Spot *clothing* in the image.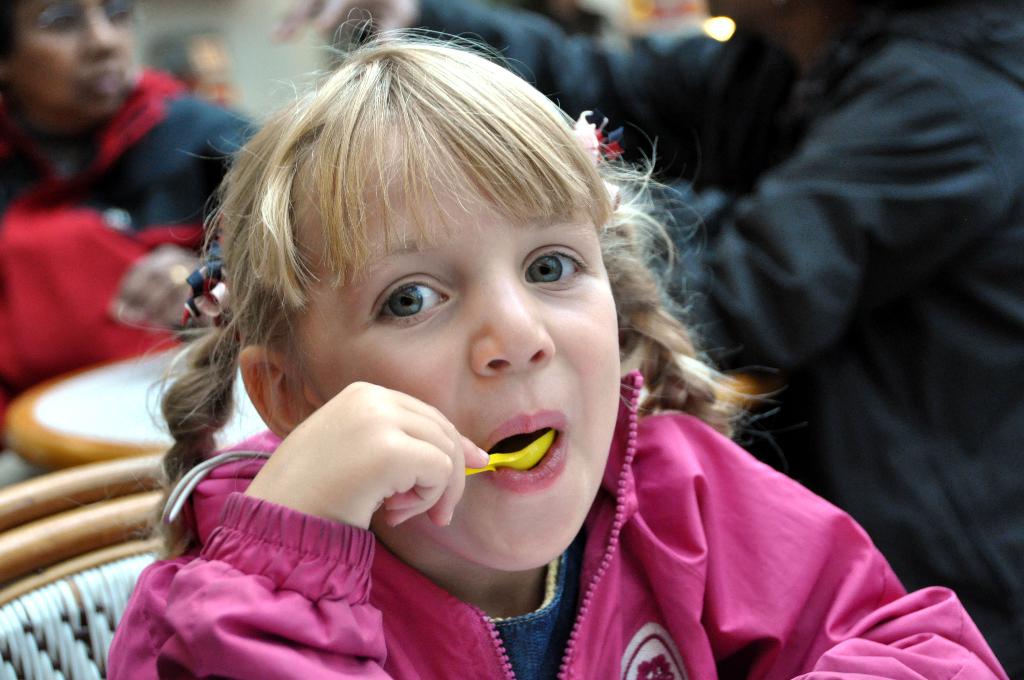
*clothing* found at {"left": 411, "top": 0, "right": 1023, "bottom": 679}.
